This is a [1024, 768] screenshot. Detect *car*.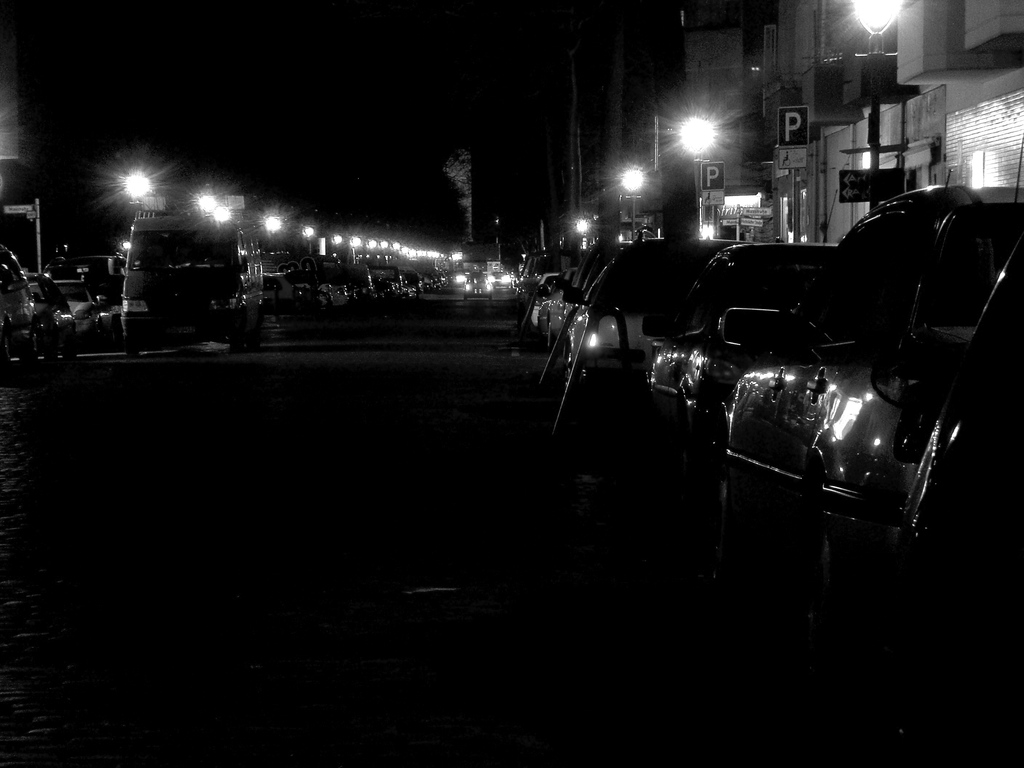
x1=24 y1=278 x2=100 y2=347.
